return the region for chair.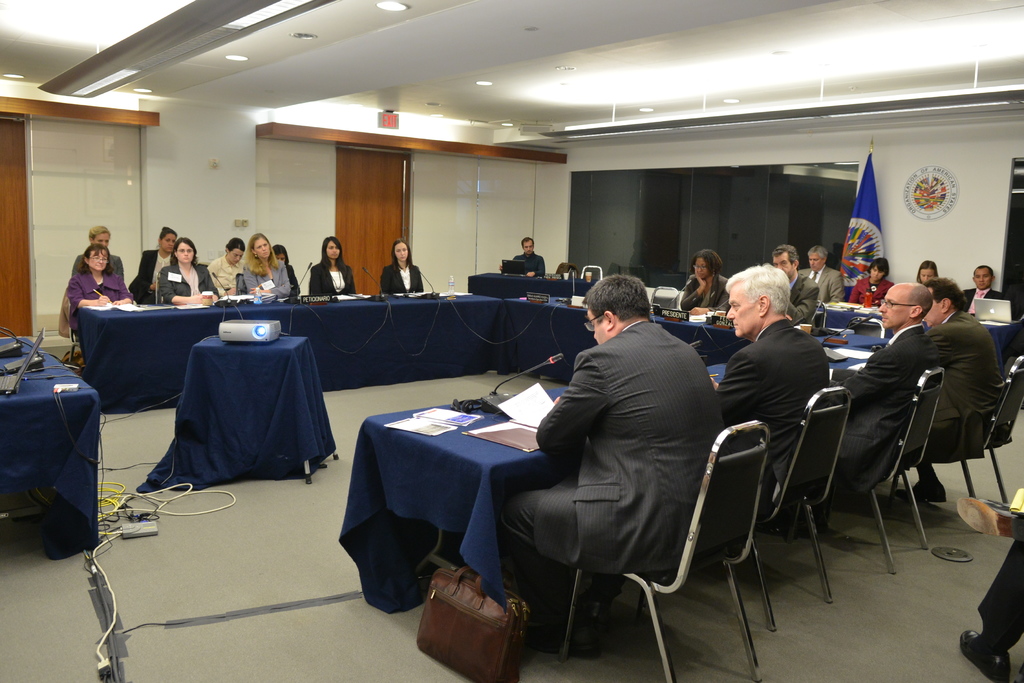
[931, 353, 1023, 511].
